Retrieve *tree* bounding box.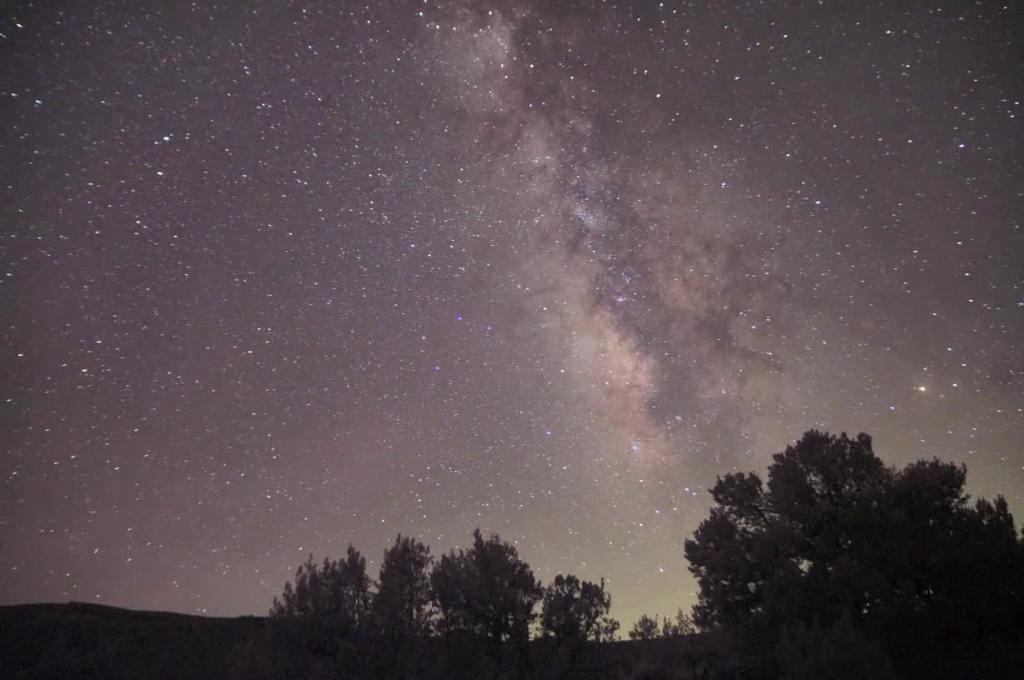
Bounding box: BBox(626, 605, 655, 639).
